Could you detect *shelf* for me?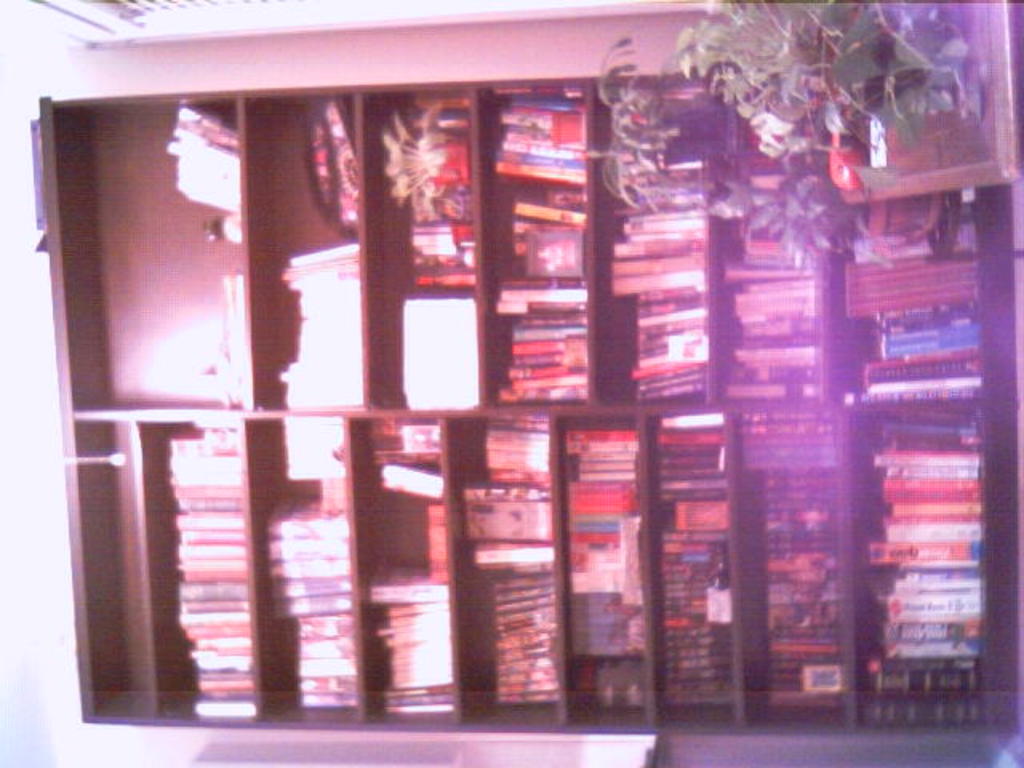
Detection result: bbox(56, 58, 1022, 728).
